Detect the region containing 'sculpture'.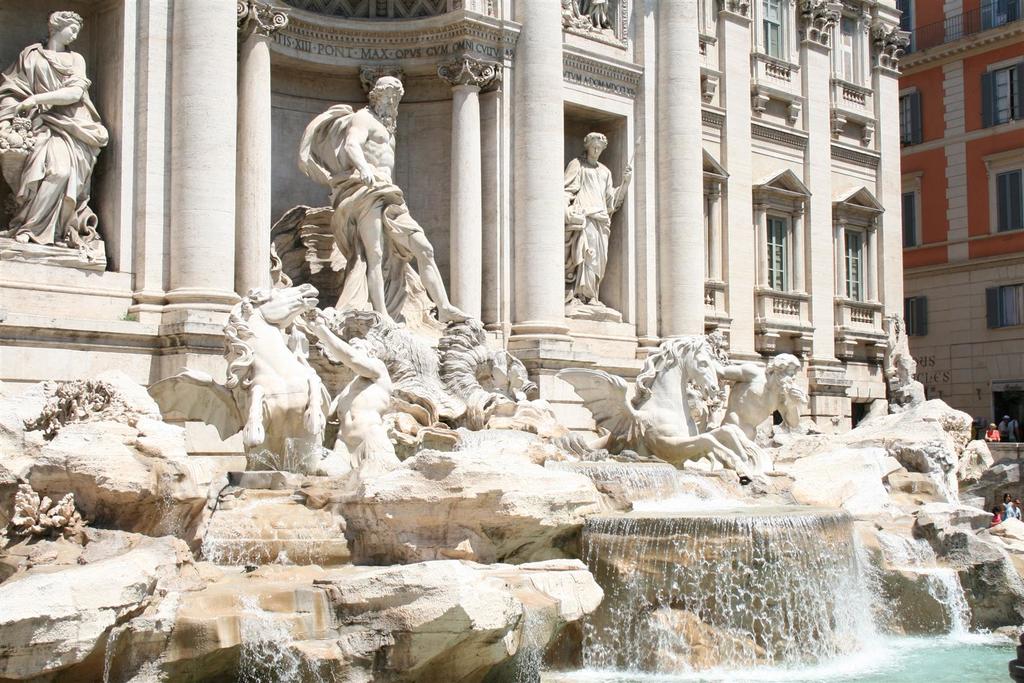
bbox=[0, 5, 113, 269].
